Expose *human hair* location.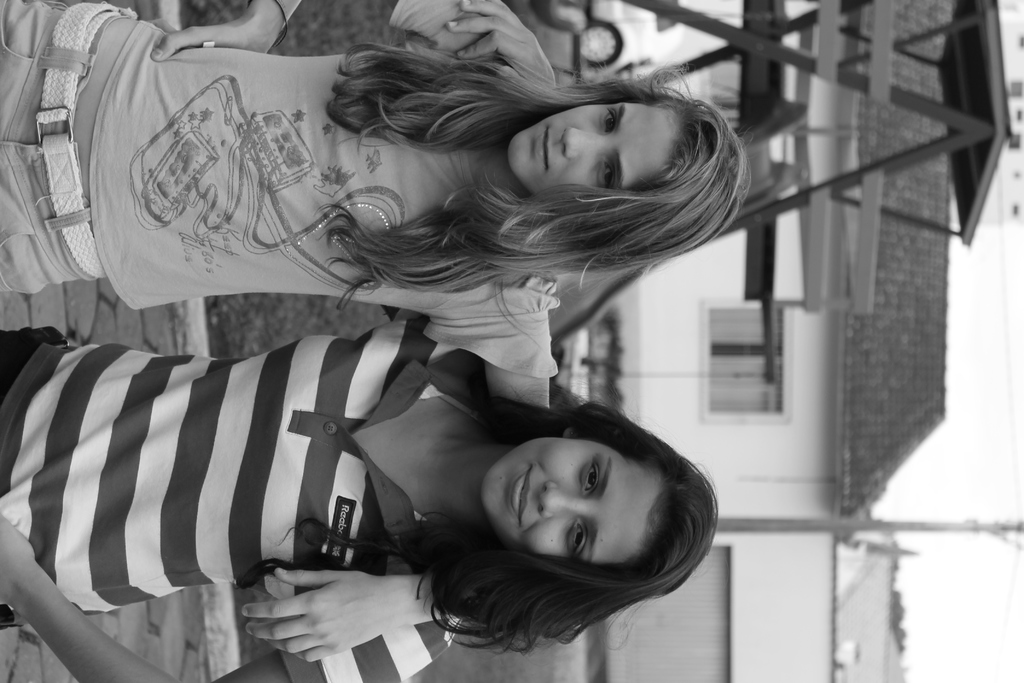
Exposed at 300,52,742,366.
